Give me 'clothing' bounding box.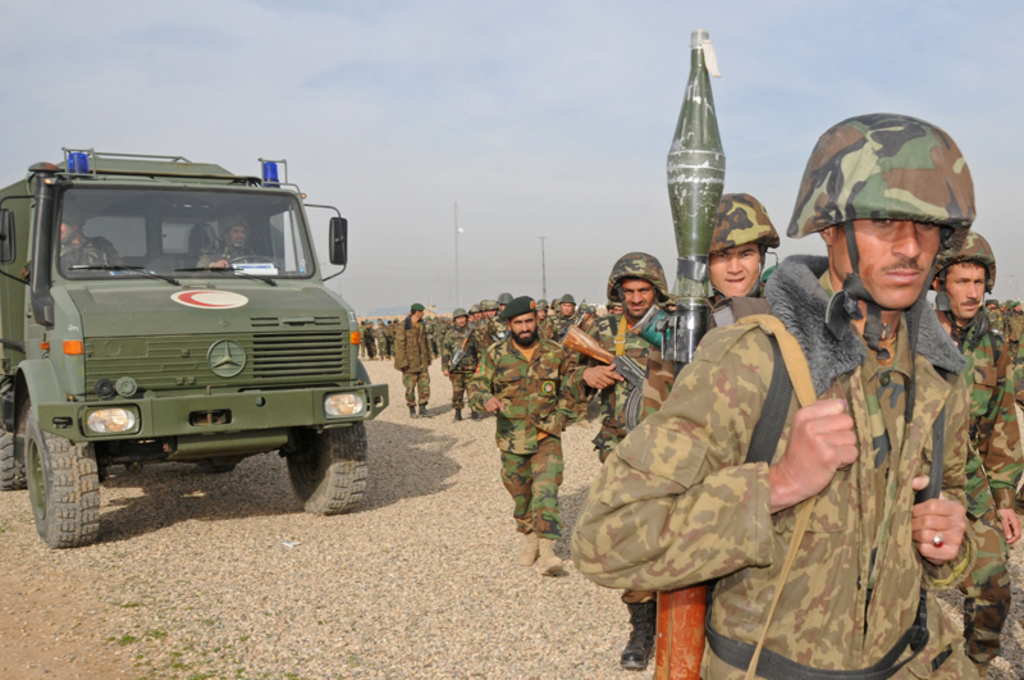
[575, 293, 658, 622].
